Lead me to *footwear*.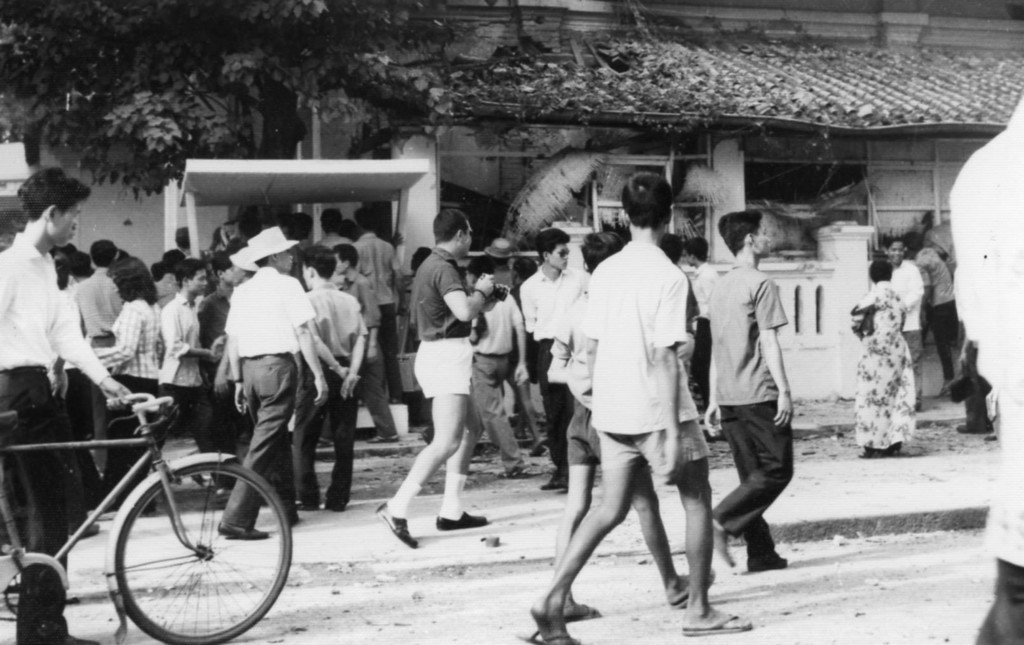
Lead to [539,479,559,490].
